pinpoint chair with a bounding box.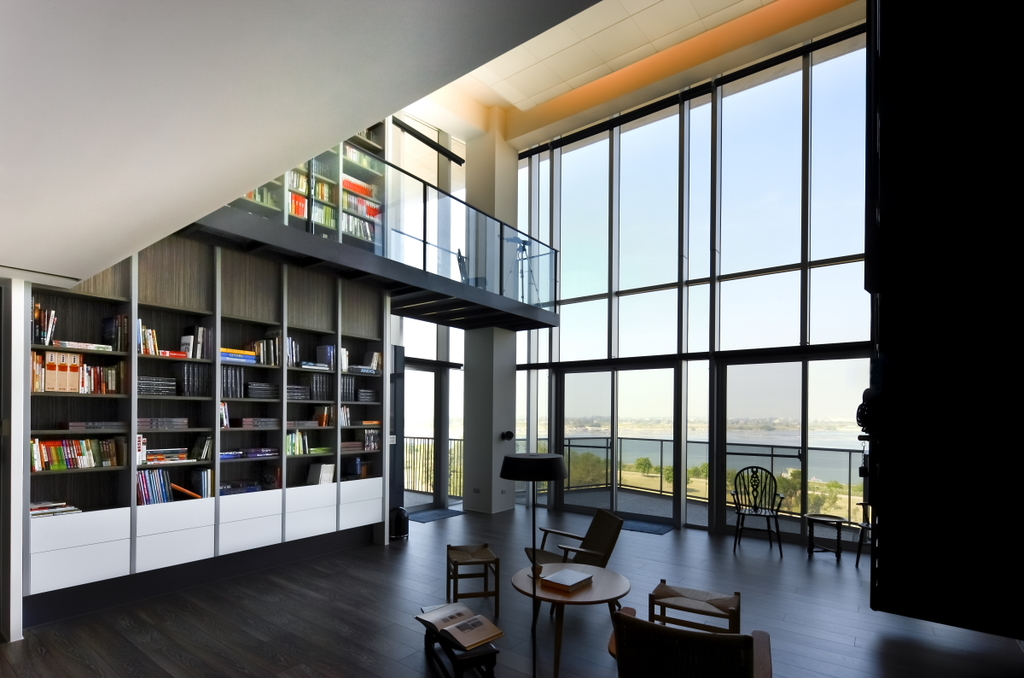
729/466/786/561.
